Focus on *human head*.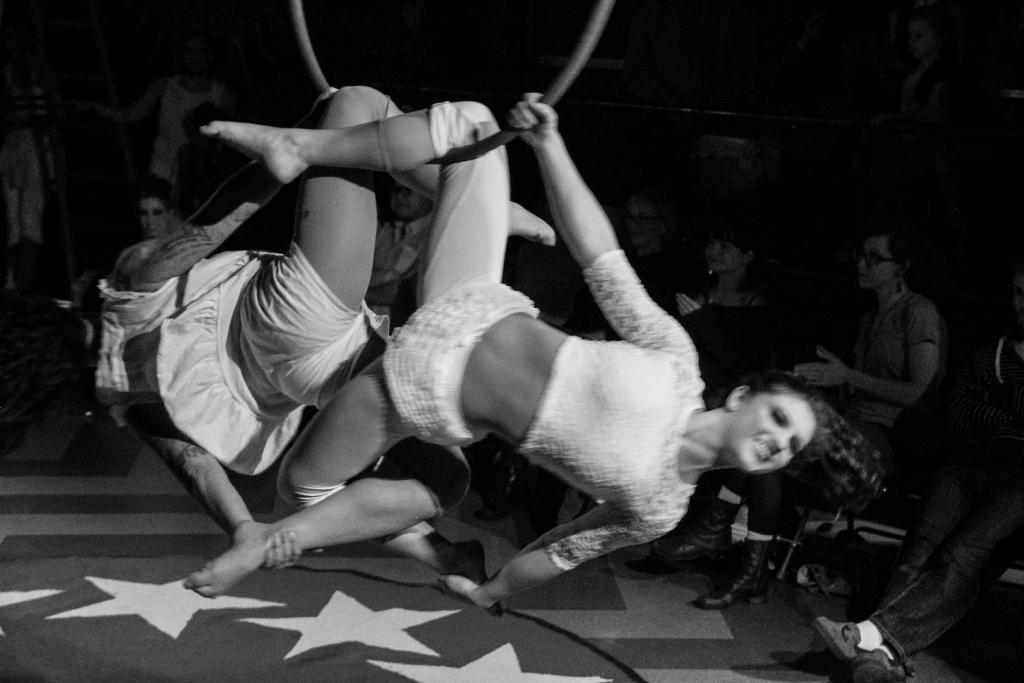
Focused at (856,227,908,297).
